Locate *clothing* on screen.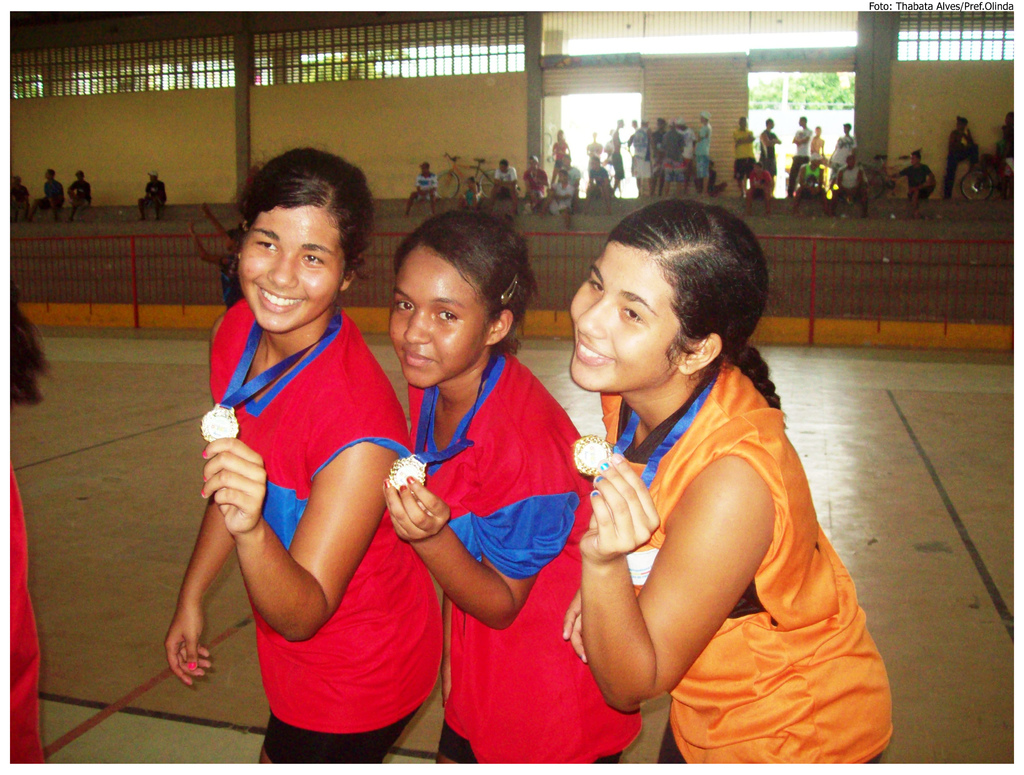
On screen at [749,166,768,200].
